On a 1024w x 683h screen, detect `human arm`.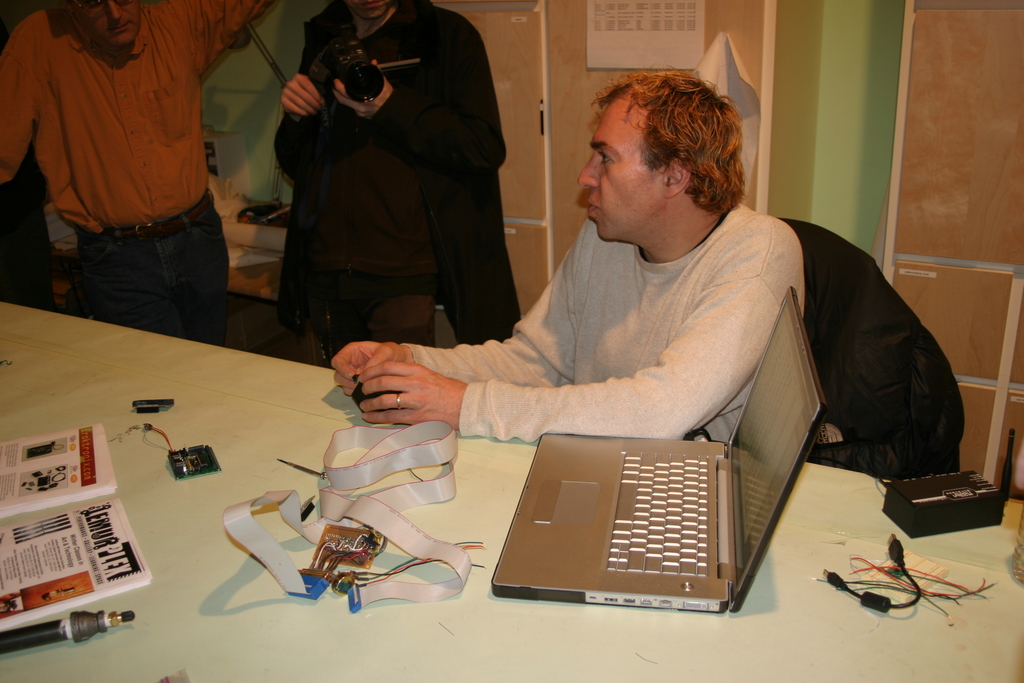
bbox=[173, 0, 273, 60].
